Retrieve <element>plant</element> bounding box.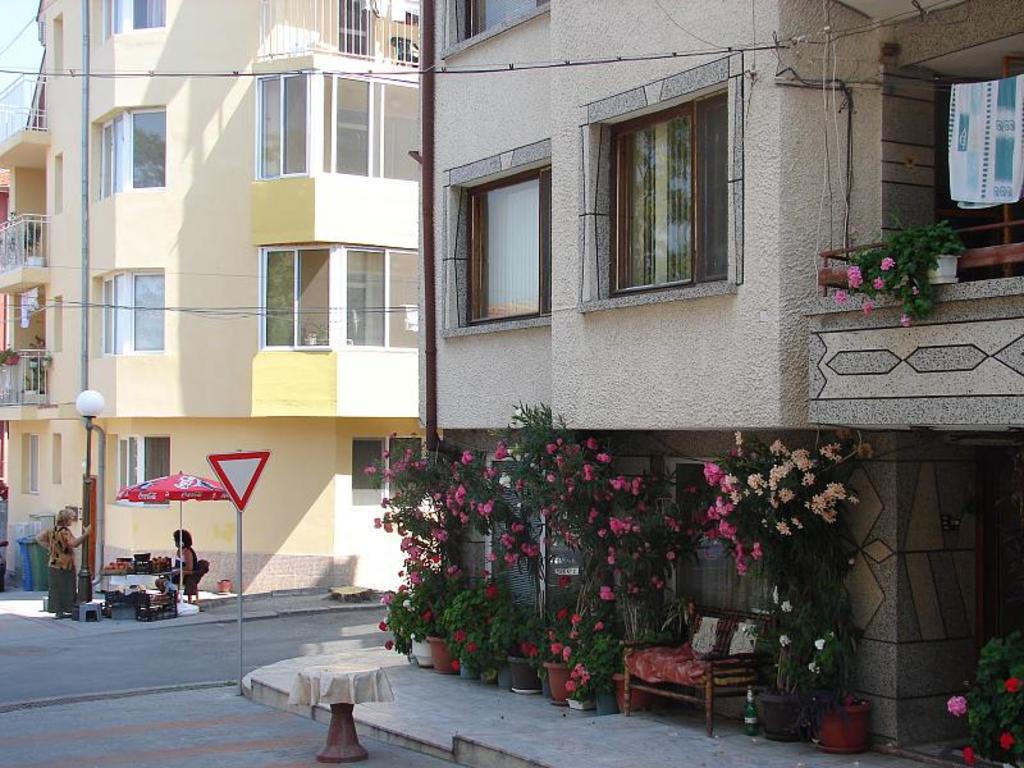
Bounding box: l=947, t=627, r=1023, b=767.
